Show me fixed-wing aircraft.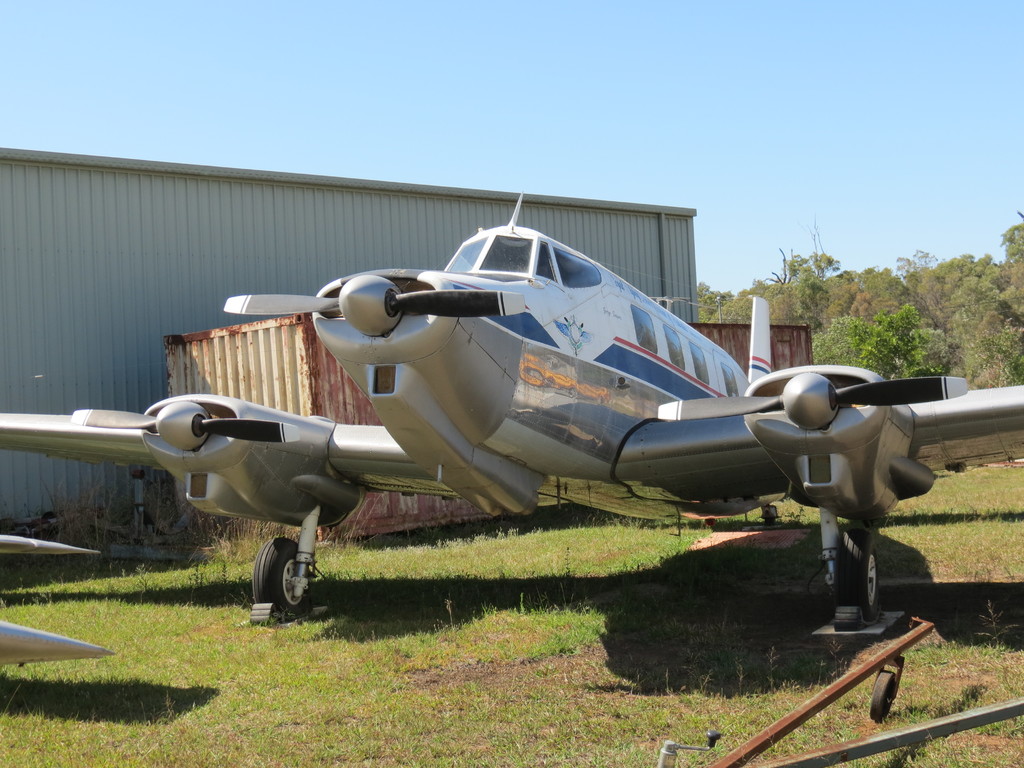
fixed-wing aircraft is here: select_region(0, 188, 1022, 628).
